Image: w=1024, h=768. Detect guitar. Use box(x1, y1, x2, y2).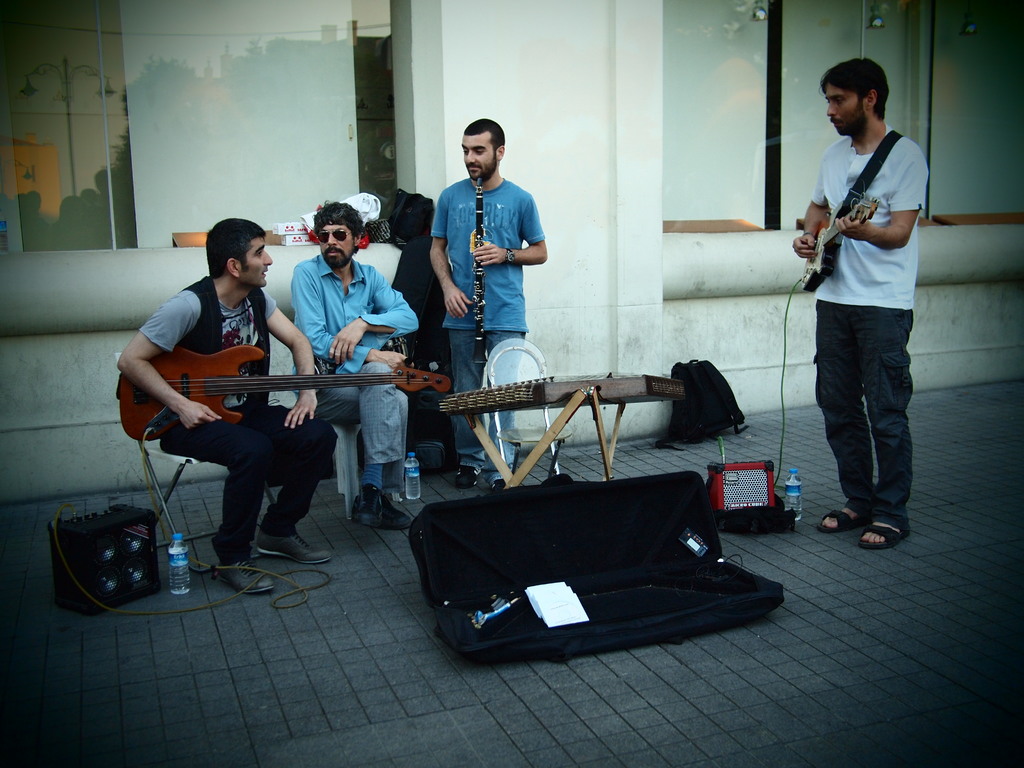
box(118, 342, 460, 447).
